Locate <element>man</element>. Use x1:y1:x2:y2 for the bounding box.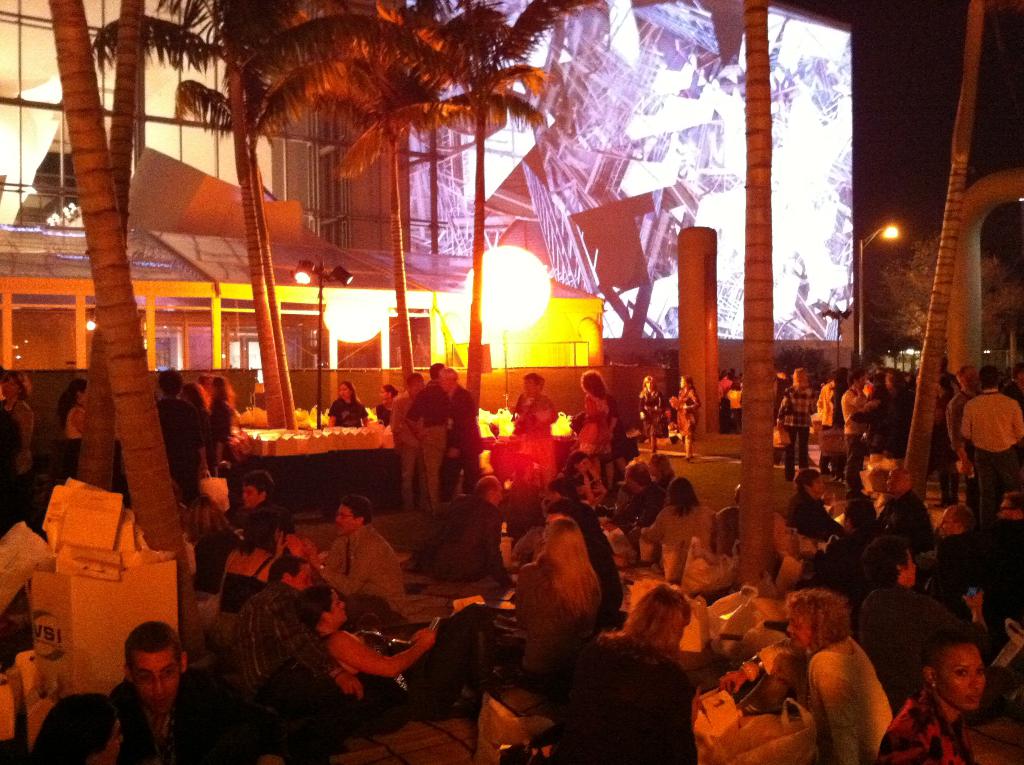
391:369:435:519.
